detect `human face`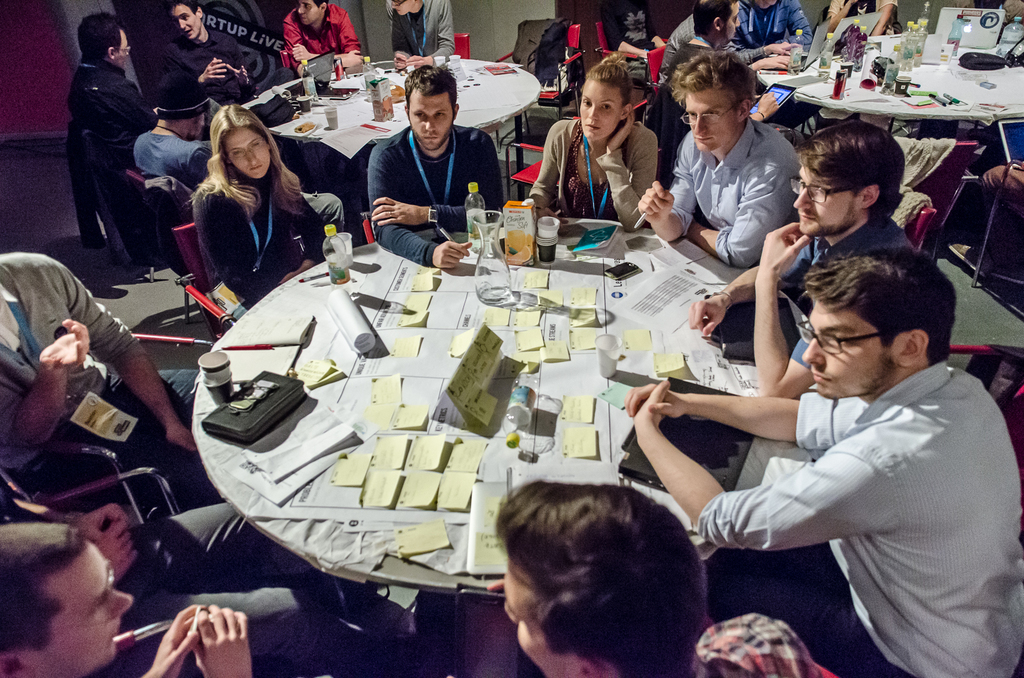
(808,302,897,400)
